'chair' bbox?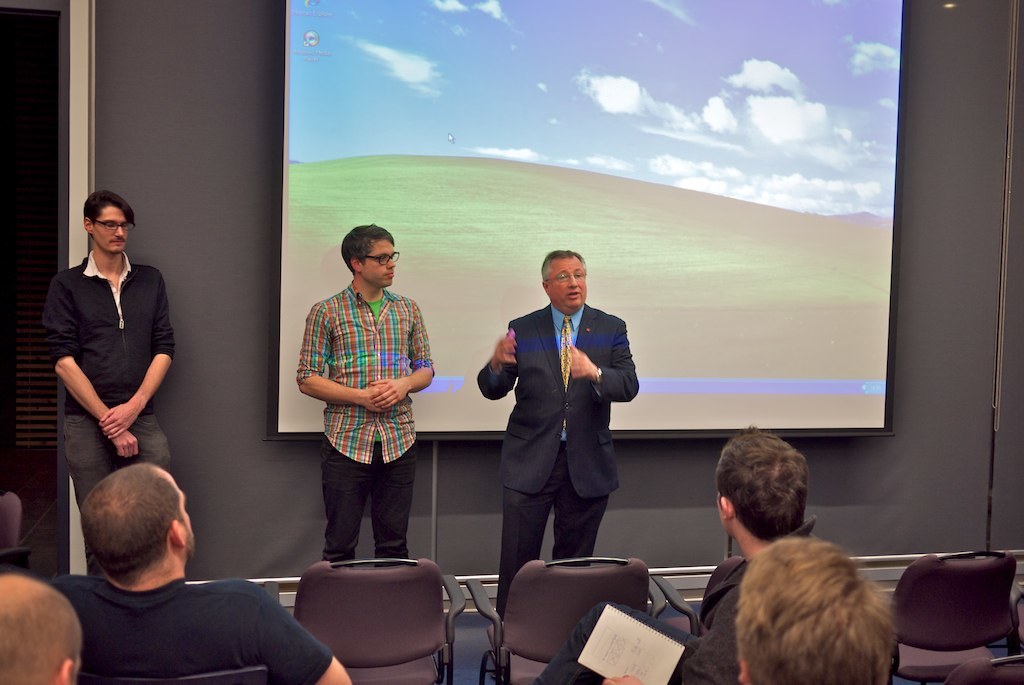
280:557:457:678
